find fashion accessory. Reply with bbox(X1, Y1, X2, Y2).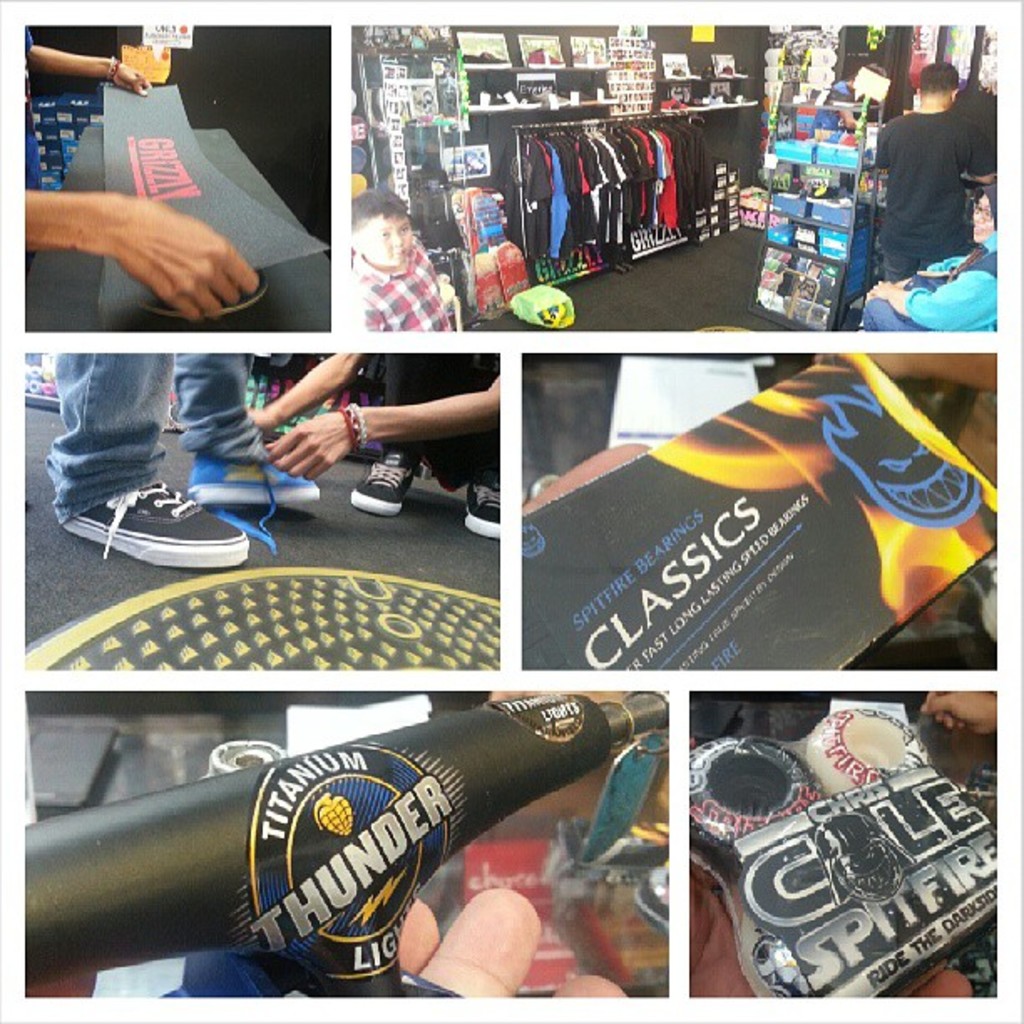
bbox(65, 477, 248, 569).
